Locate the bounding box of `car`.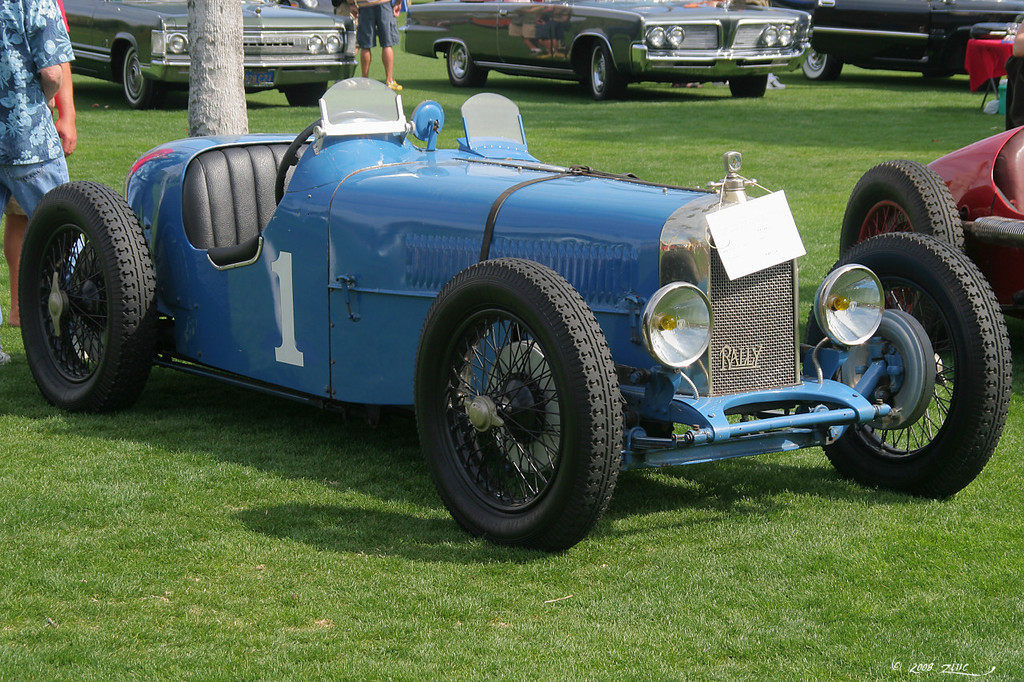
Bounding box: rect(836, 122, 1023, 309).
